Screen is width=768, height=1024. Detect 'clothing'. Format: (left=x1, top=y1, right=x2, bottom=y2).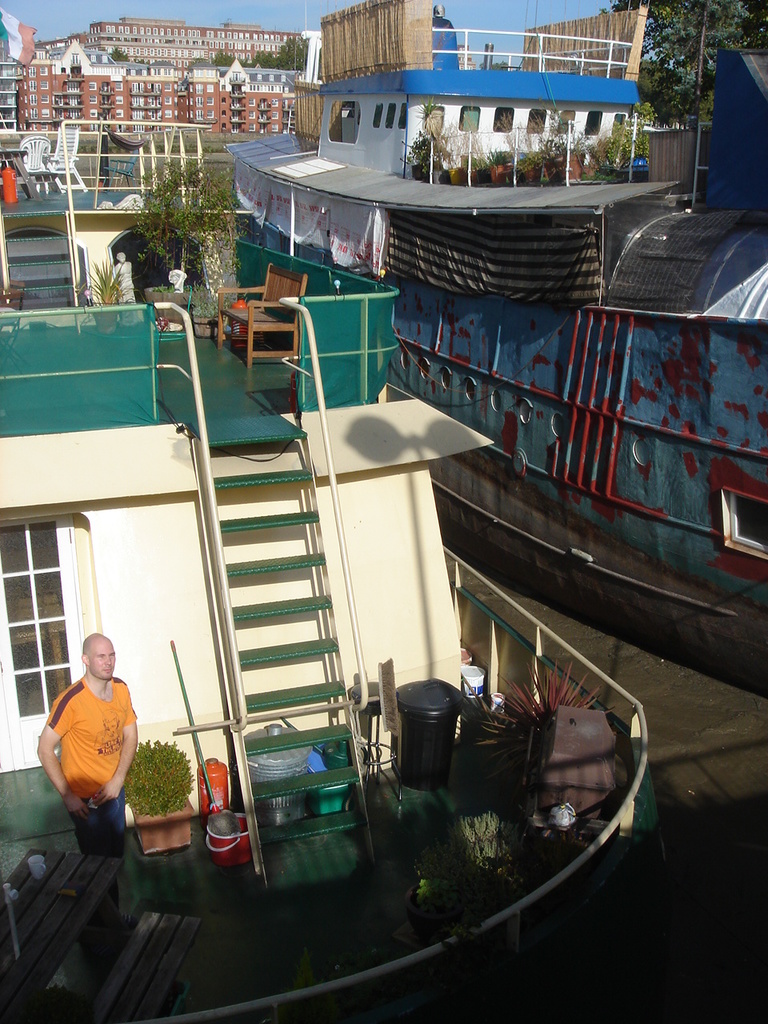
(left=70, top=788, right=128, bottom=916).
